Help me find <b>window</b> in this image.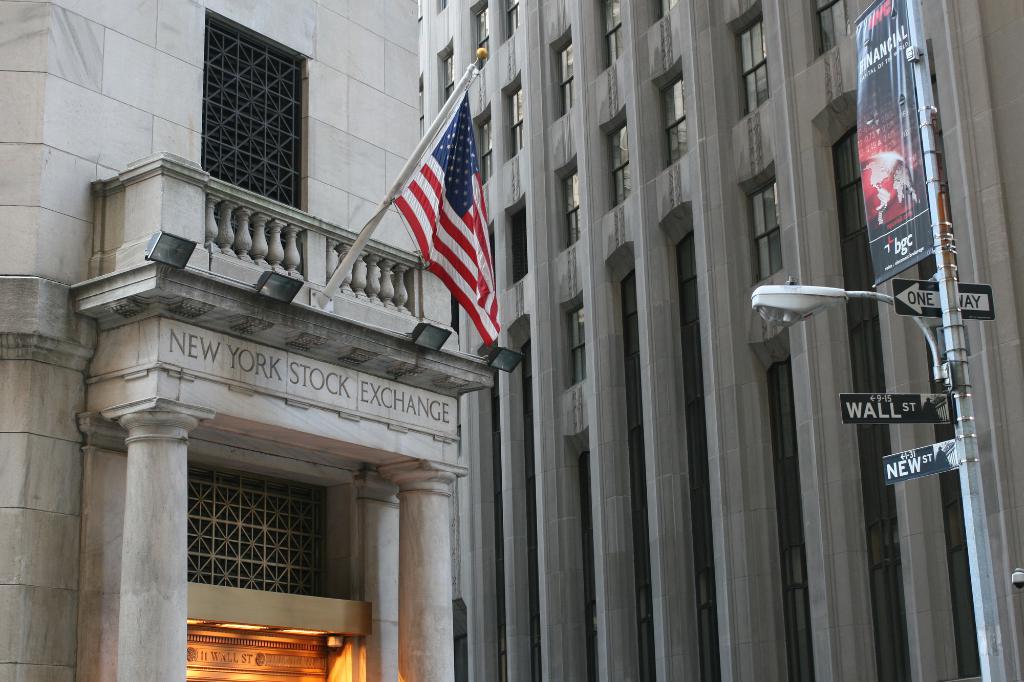
Found it: locate(611, 123, 632, 202).
